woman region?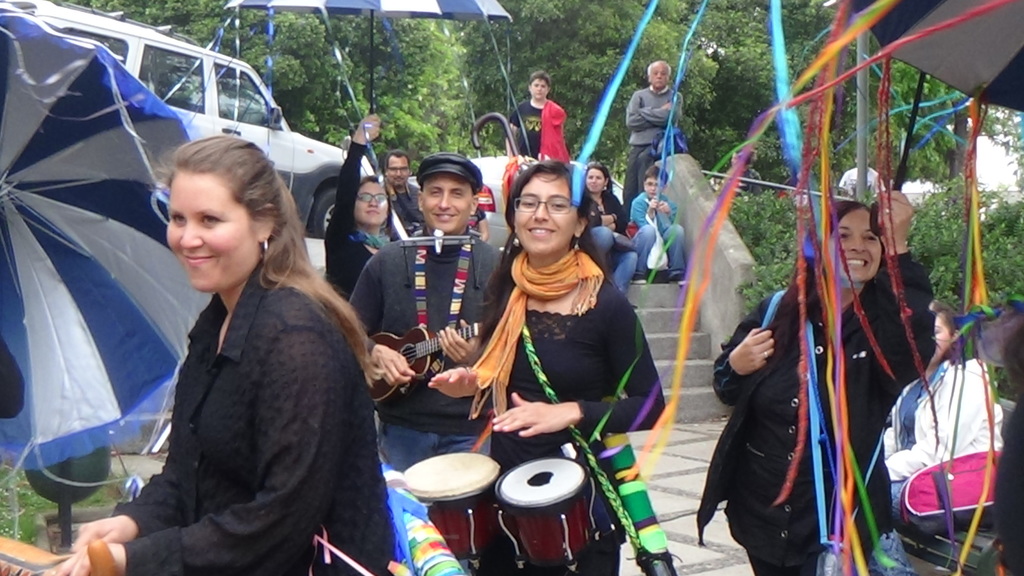
[452, 161, 659, 486]
